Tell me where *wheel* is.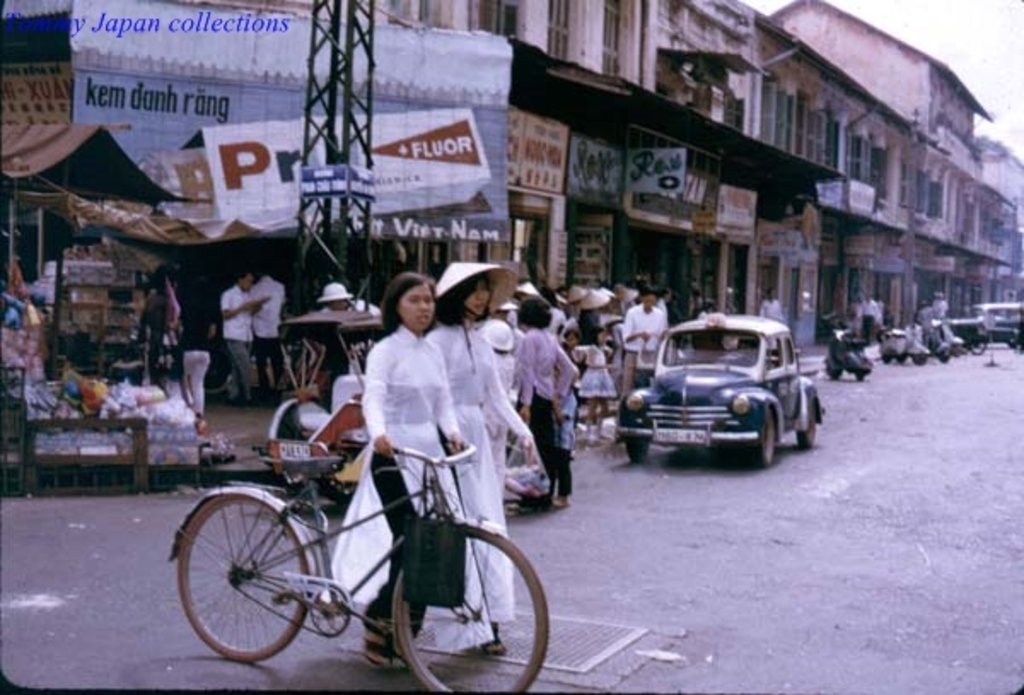
*wheel* is at 741,394,782,483.
